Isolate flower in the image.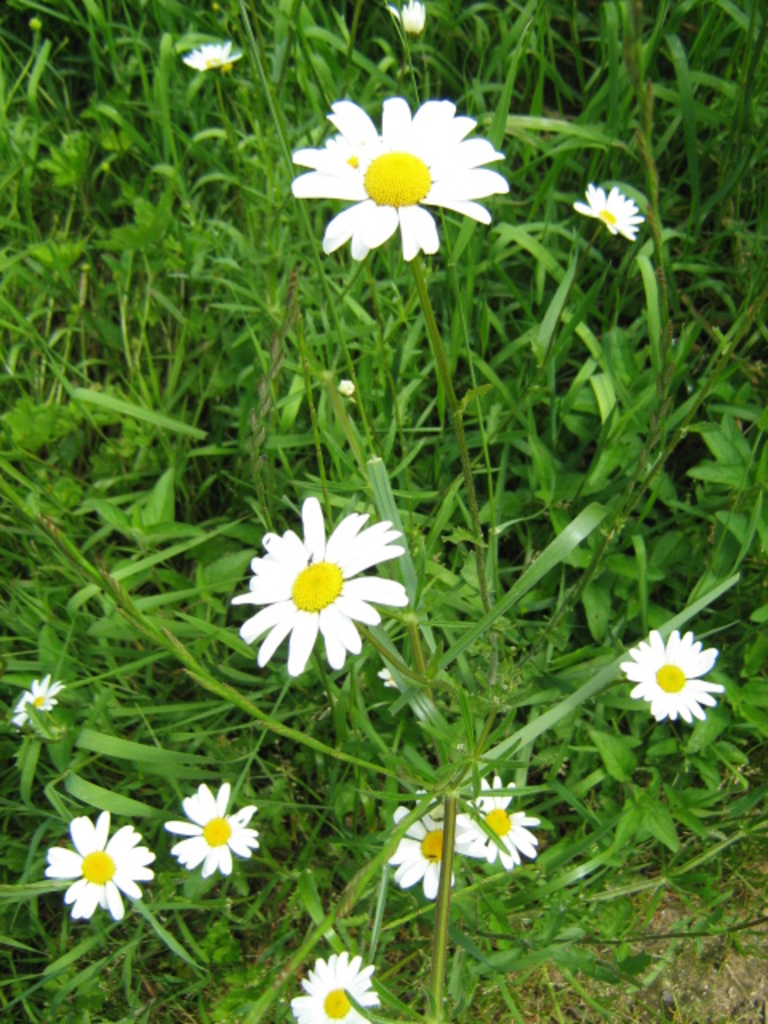
Isolated region: bbox=(229, 496, 414, 672).
